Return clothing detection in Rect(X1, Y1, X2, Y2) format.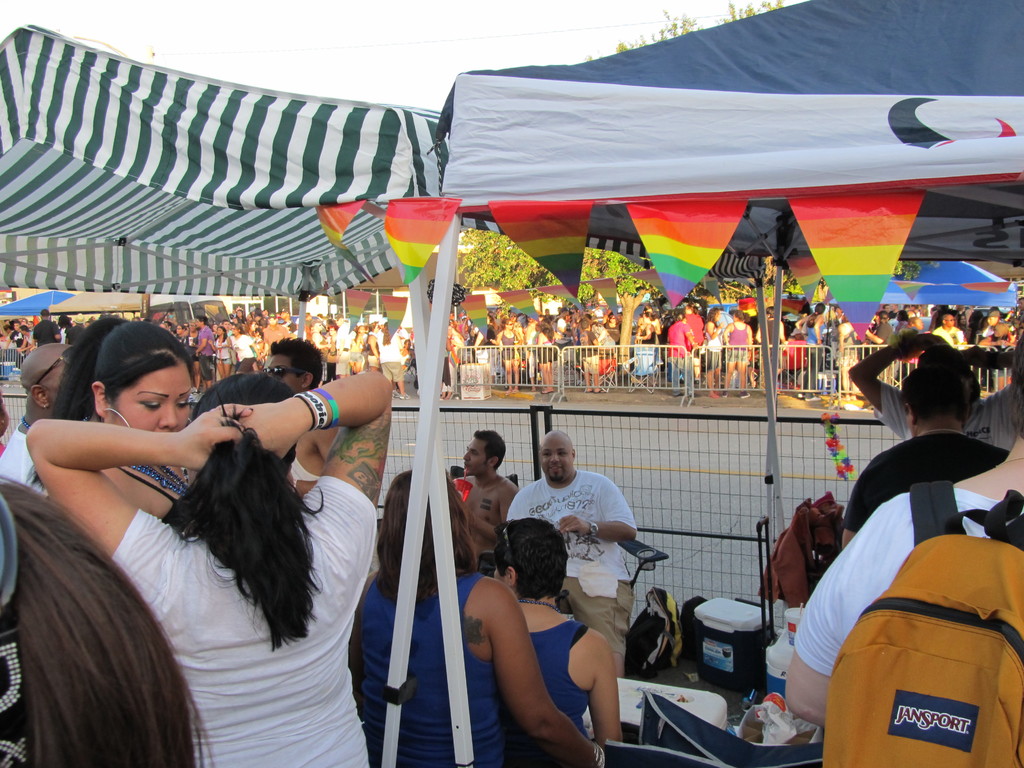
Rect(705, 318, 726, 369).
